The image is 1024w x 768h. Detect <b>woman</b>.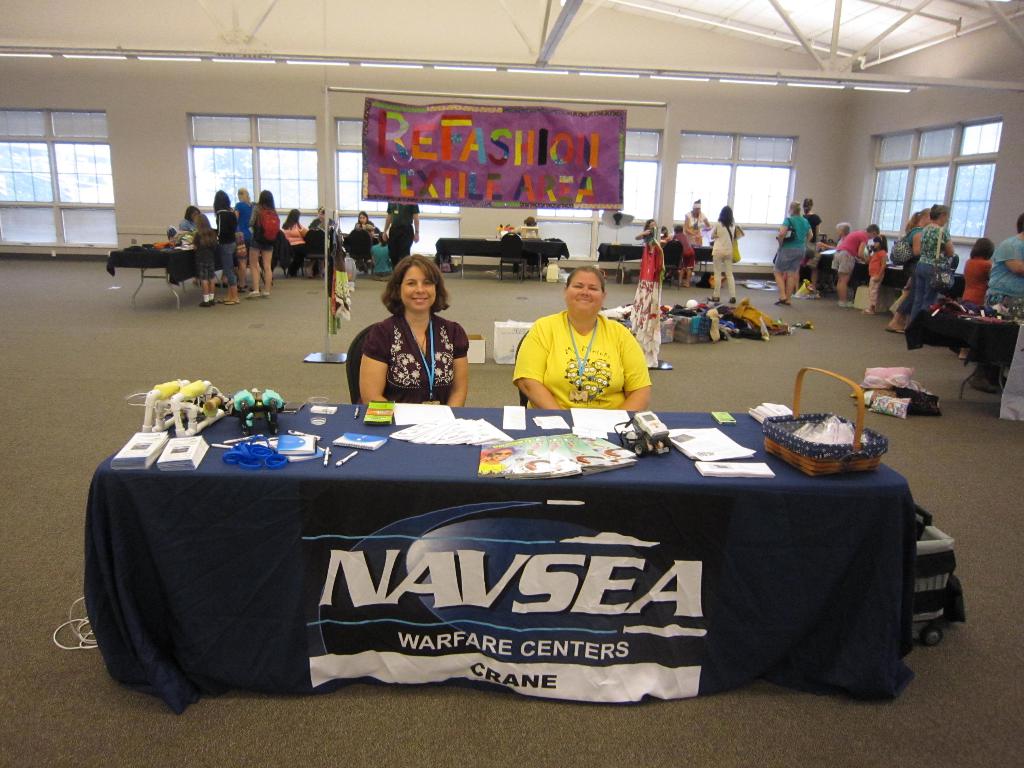
Detection: Rect(987, 214, 1023, 320).
